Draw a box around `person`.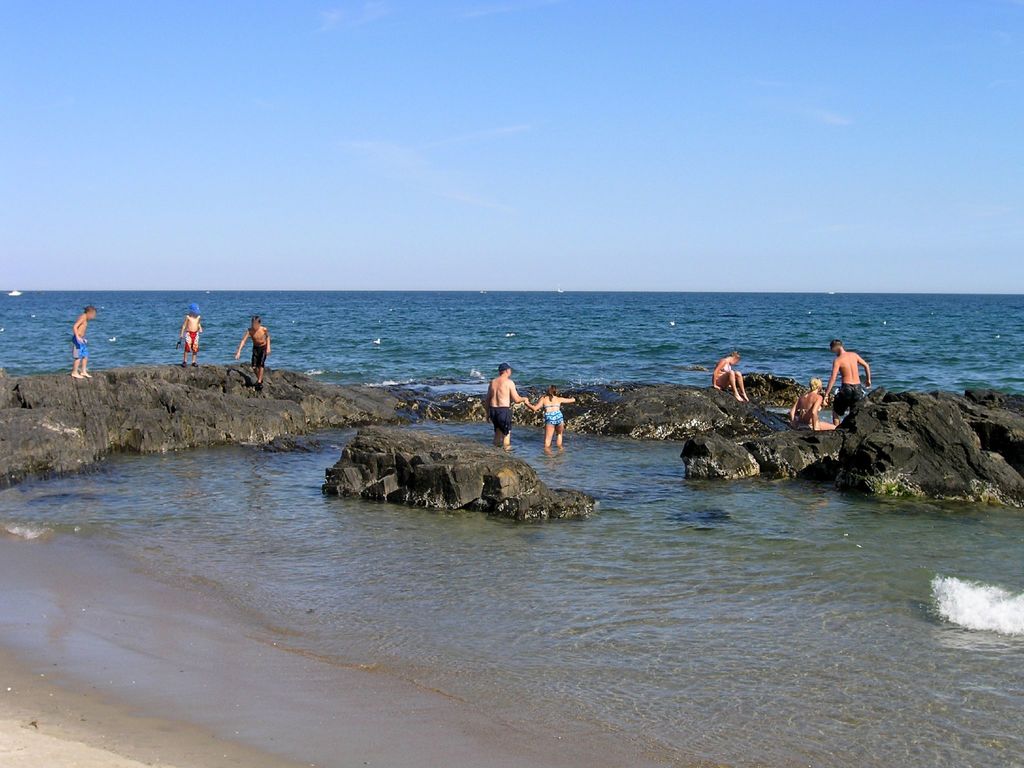
<box>479,355,541,447</box>.
